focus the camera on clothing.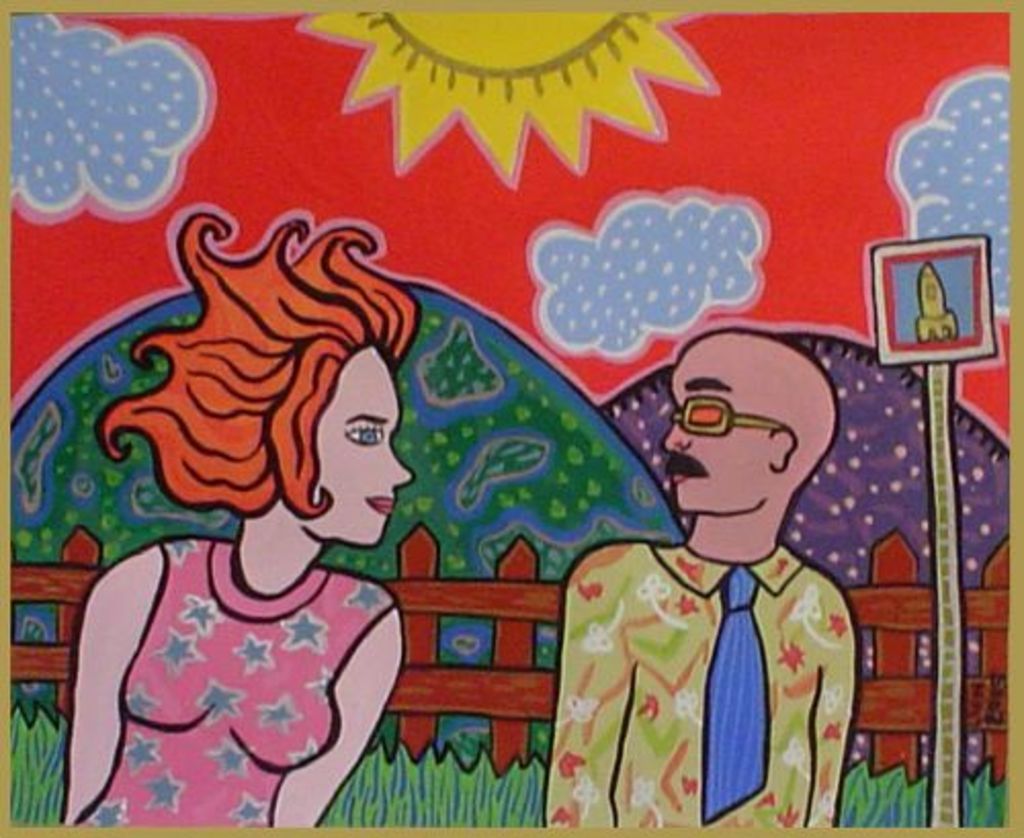
Focus region: 545/539/862/830.
